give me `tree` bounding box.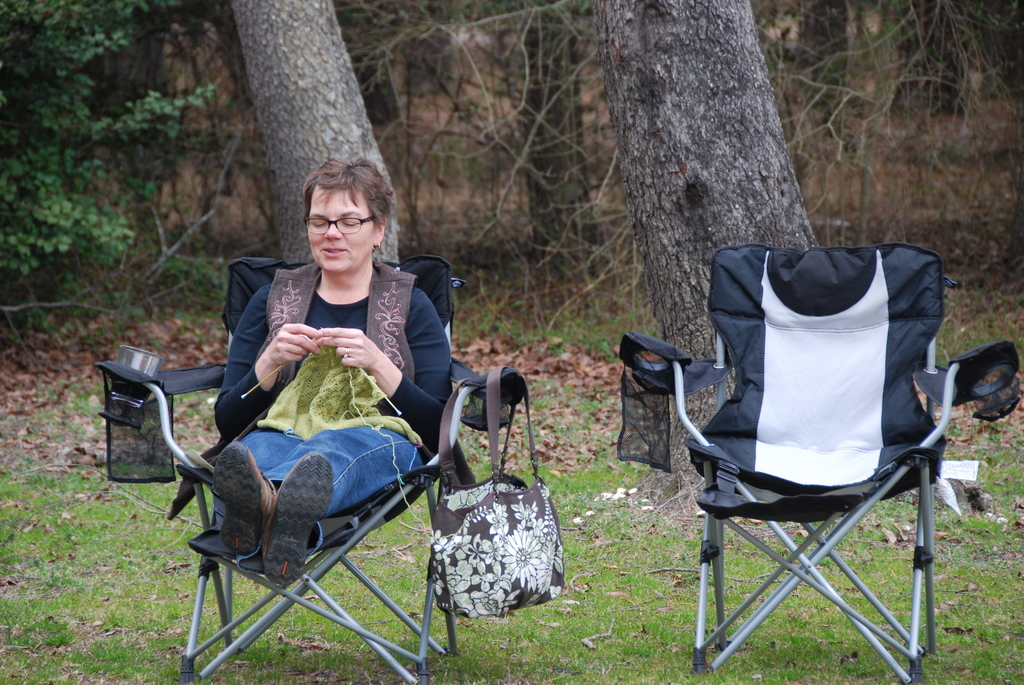
select_region(593, 0, 824, 478).
